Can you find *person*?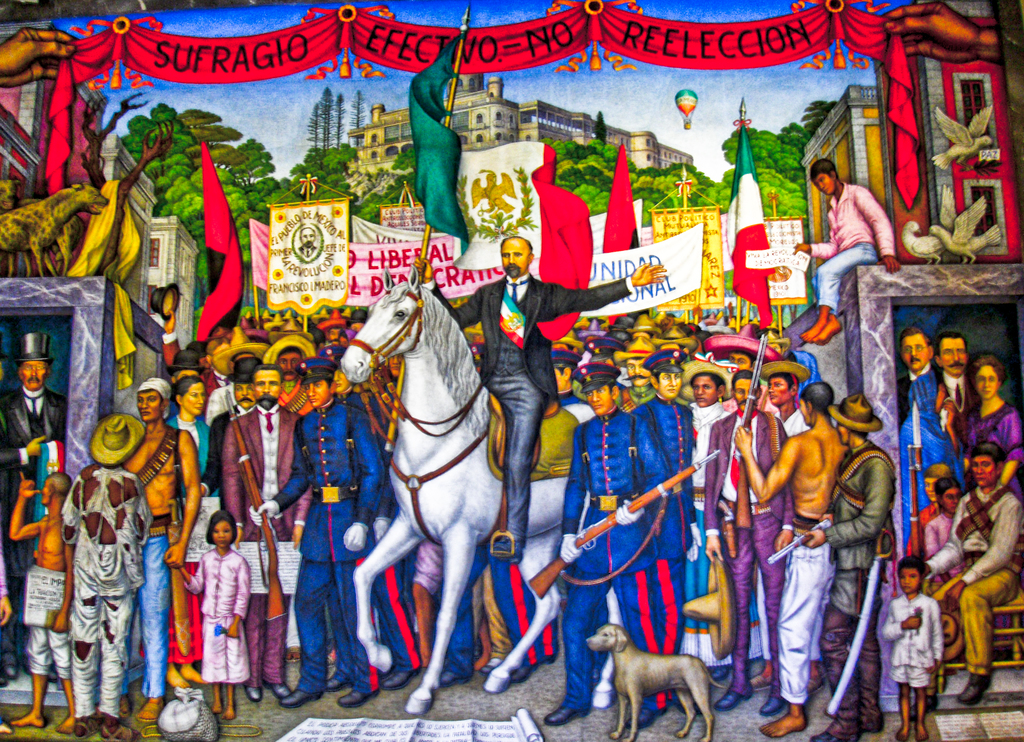
Yes, bounding box: <box>175,507,247,723</box>.
